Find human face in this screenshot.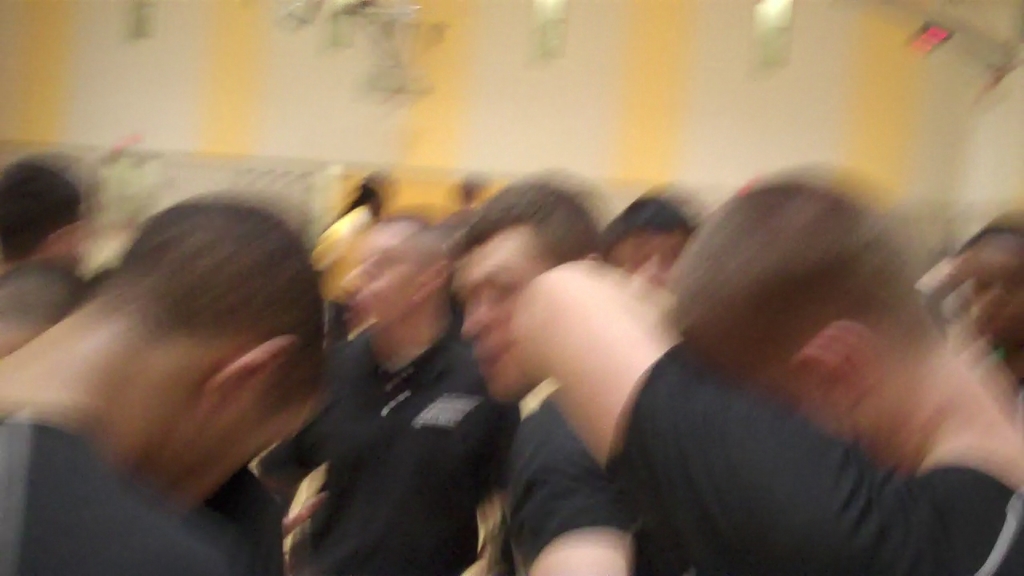
The bounding box for human face is {"left": 452, "top": 224, "right": 546, "bottom": 398}.
